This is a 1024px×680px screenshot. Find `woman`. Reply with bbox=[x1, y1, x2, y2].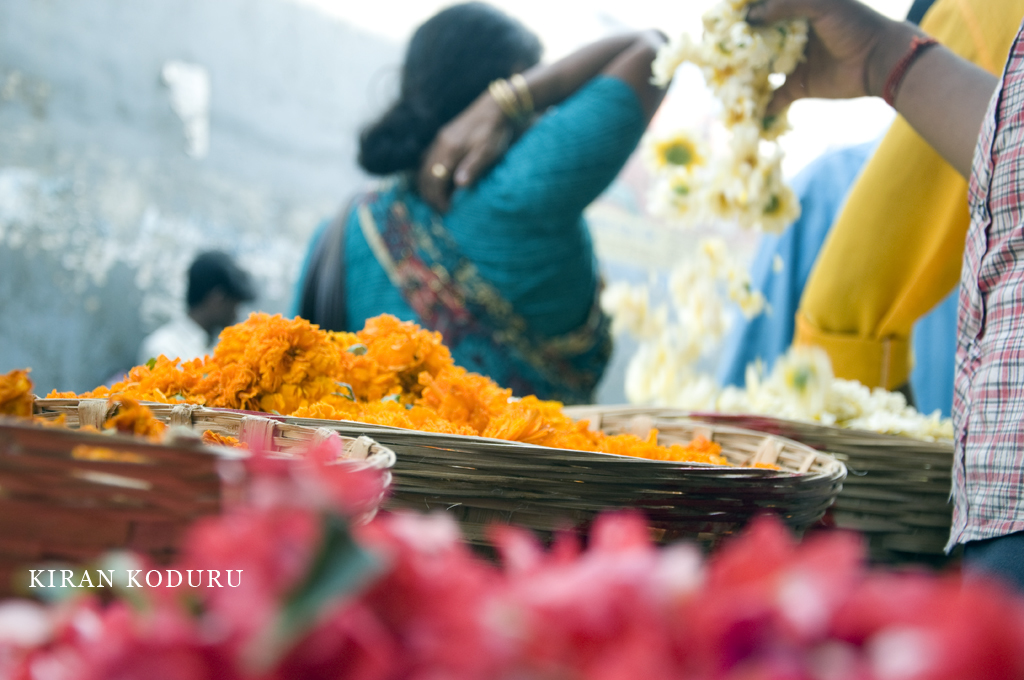
bbox=[327, 18, 701, 364].
